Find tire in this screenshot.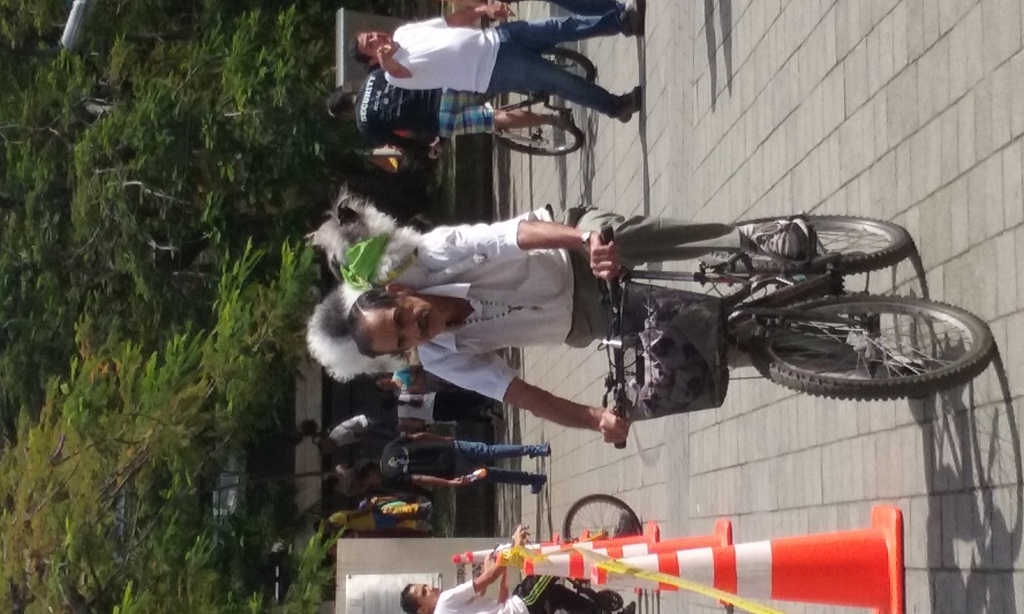
The bounding box for tire is bbox=[543, 50, 596, 84].
